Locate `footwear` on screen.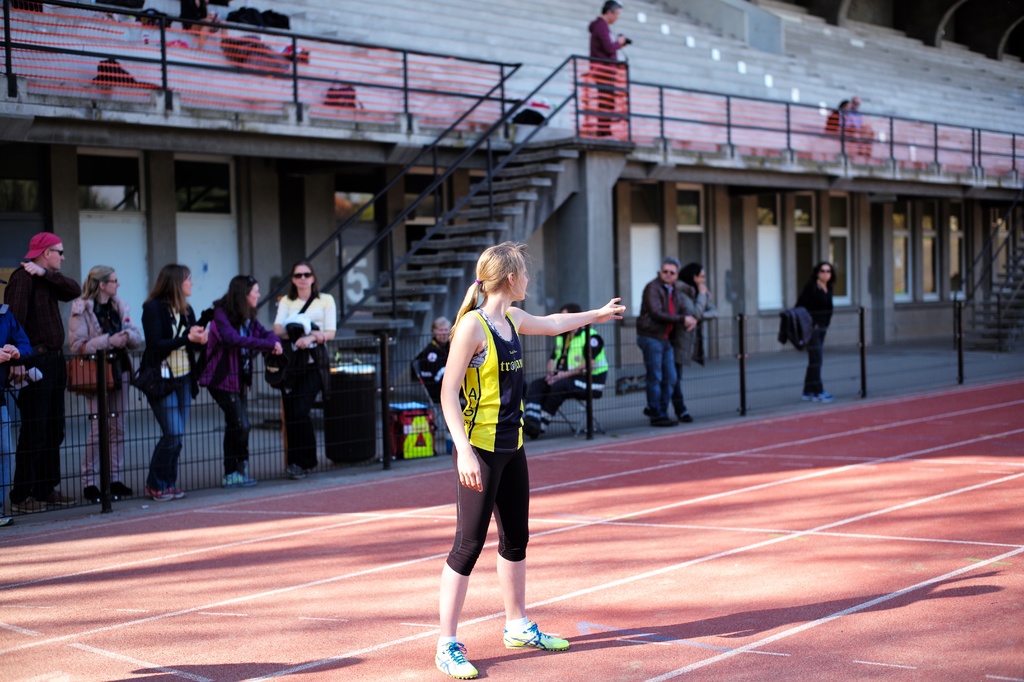
On screen at x1=434, y1=637, x2=476, y2=681.
